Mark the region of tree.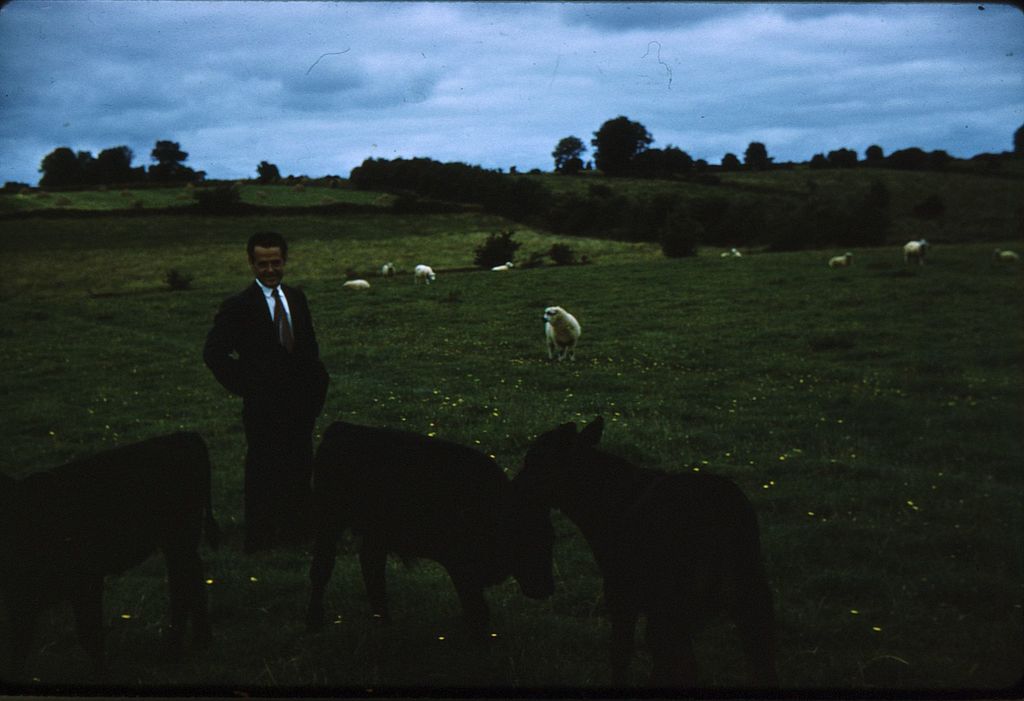
Region: bbox=(648, 152, 687, 169).
